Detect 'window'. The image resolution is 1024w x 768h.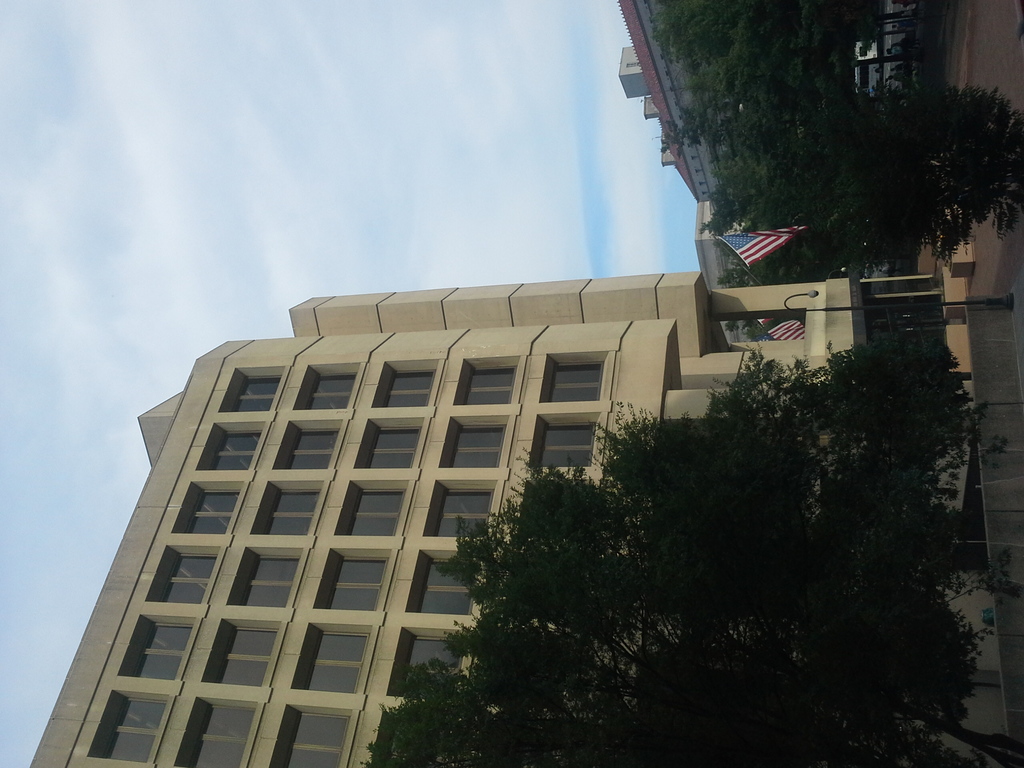
bbox=[292, 362, 362, 406].
